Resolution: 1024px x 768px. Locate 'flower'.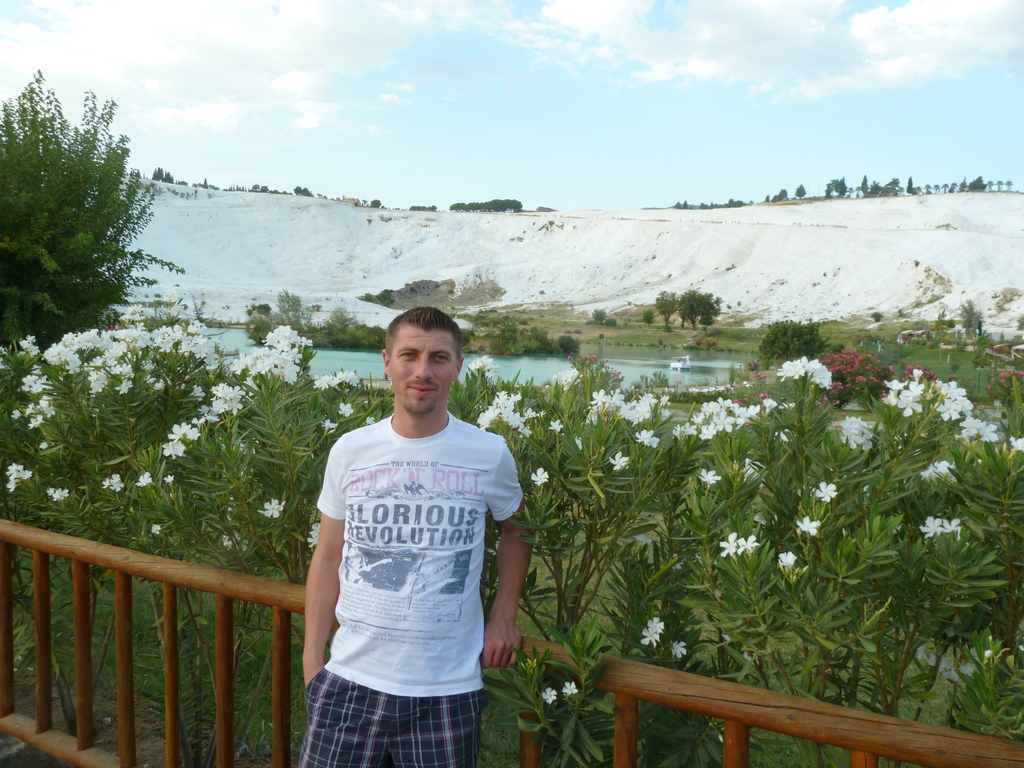
pyautogui.locateOnScreen(793, 515, 820, 538).
